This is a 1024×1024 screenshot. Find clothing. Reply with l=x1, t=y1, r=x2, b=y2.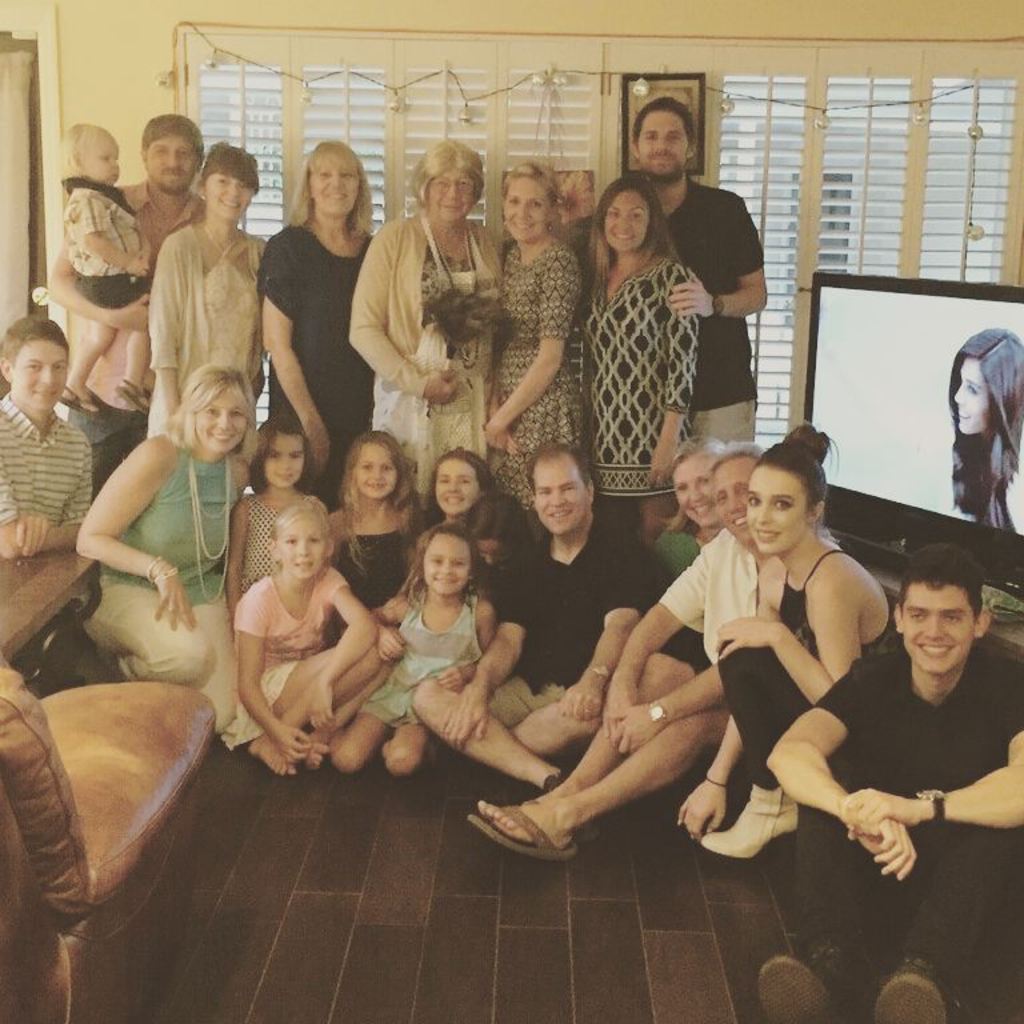
l=449, t=516, r=663, b=713.
